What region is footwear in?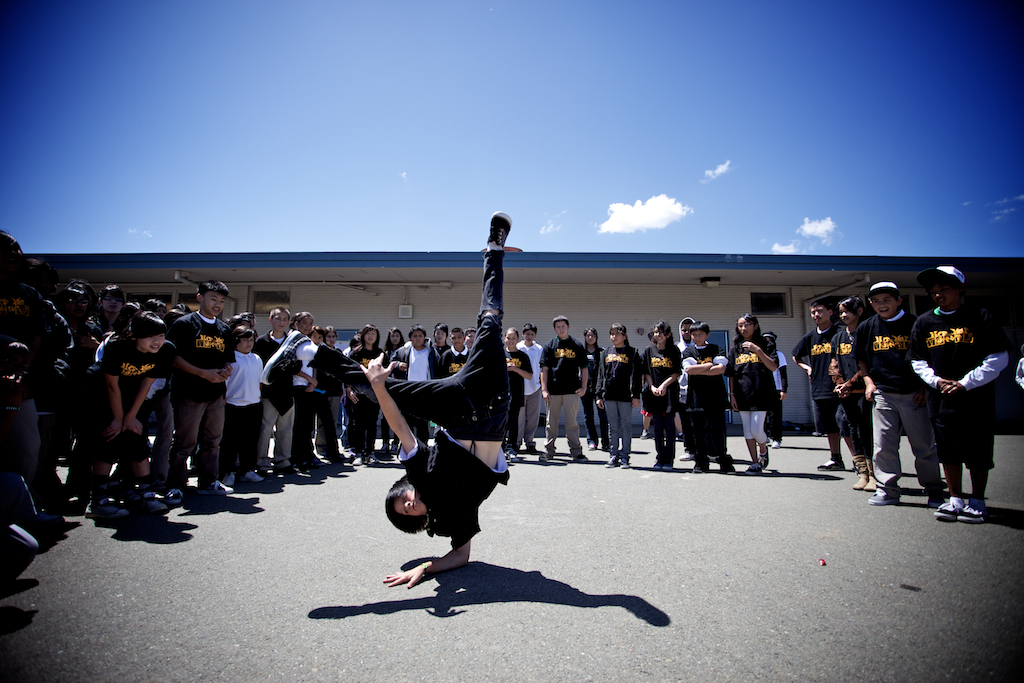
l=666, t=458, r=671, b=469.
